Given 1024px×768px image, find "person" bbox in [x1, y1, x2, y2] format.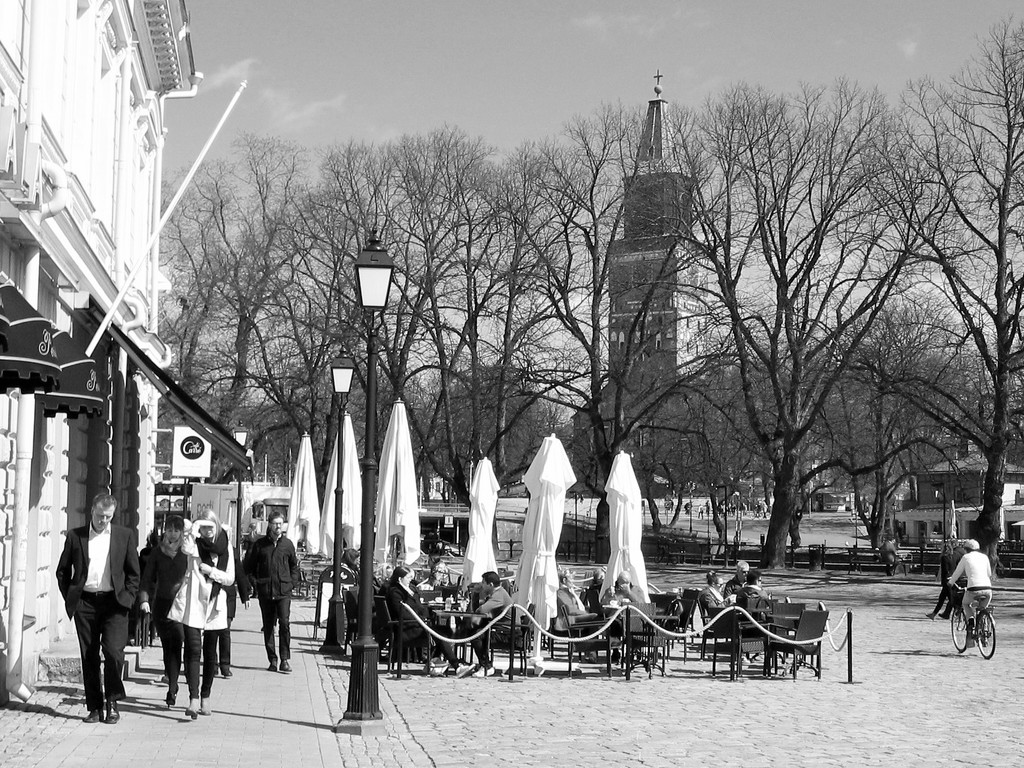
[946, 534, 996, 651].
